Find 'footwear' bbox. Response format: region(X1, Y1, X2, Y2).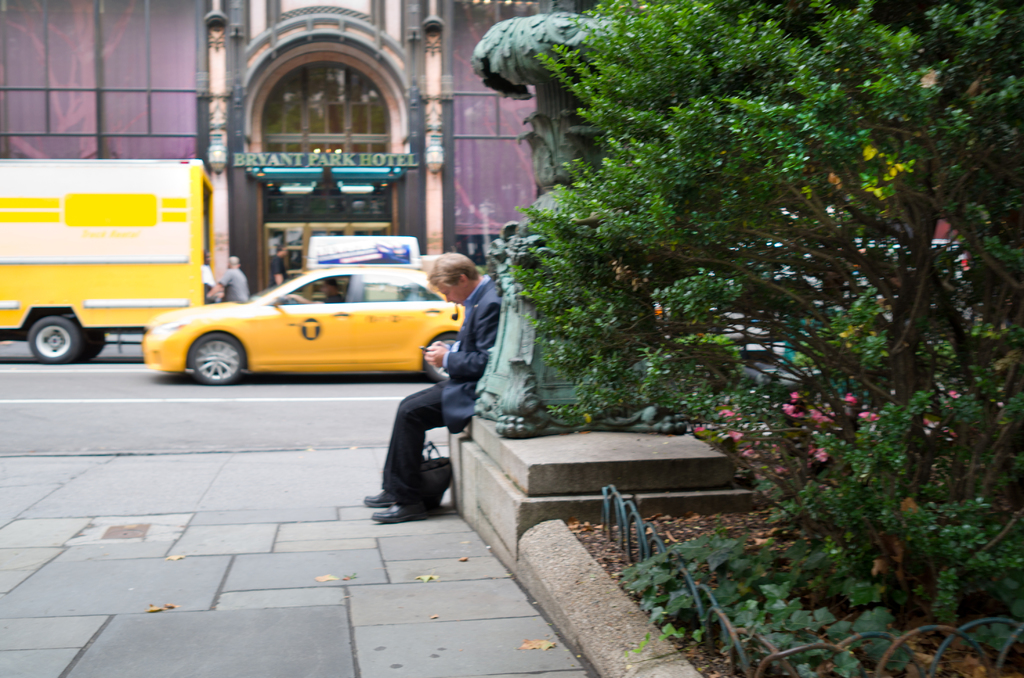
region(378, 504, 426, 521).
